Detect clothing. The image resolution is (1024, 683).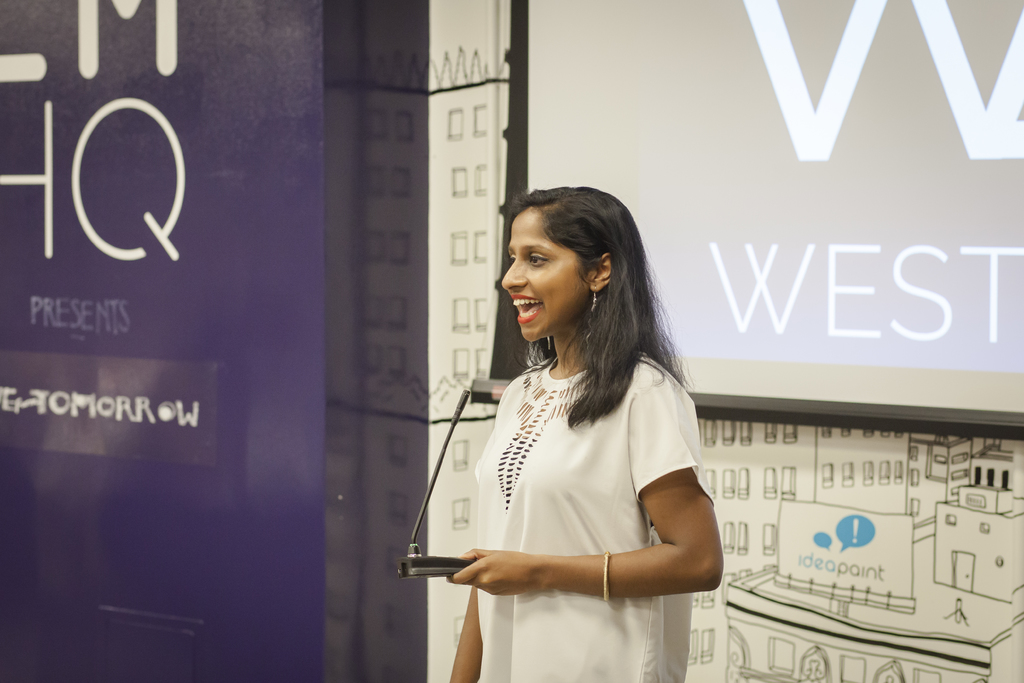
{"x1": 401, "y1": 253, "x2": 709, "y2": 638}.
